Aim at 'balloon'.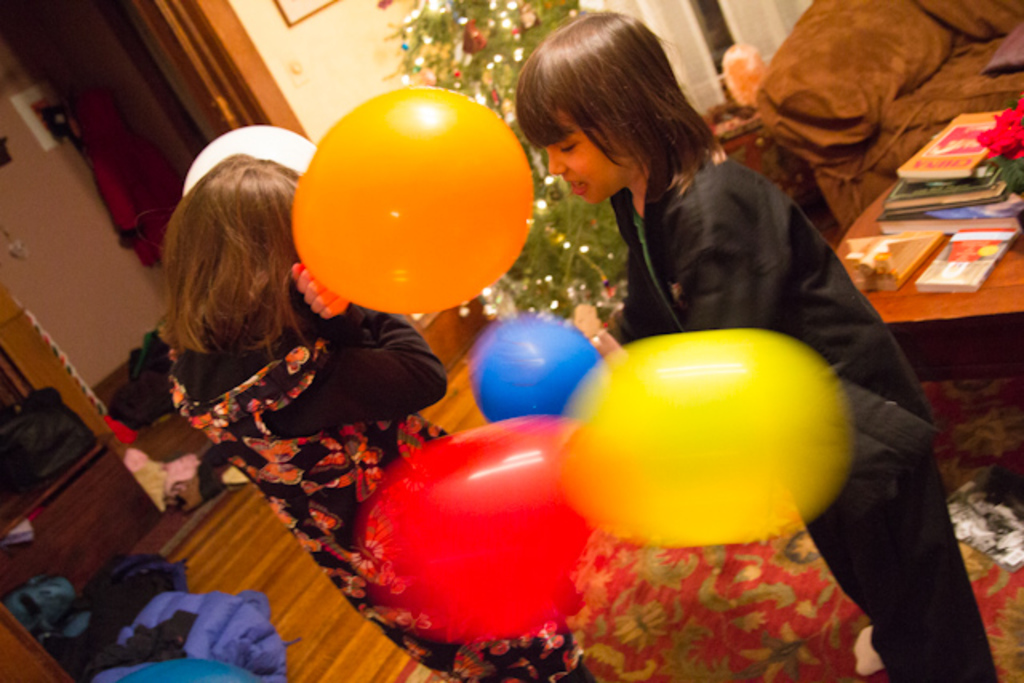
Aimed at {"x1": 472, "y1": 315, "x2": 602, "y2": 421}.
